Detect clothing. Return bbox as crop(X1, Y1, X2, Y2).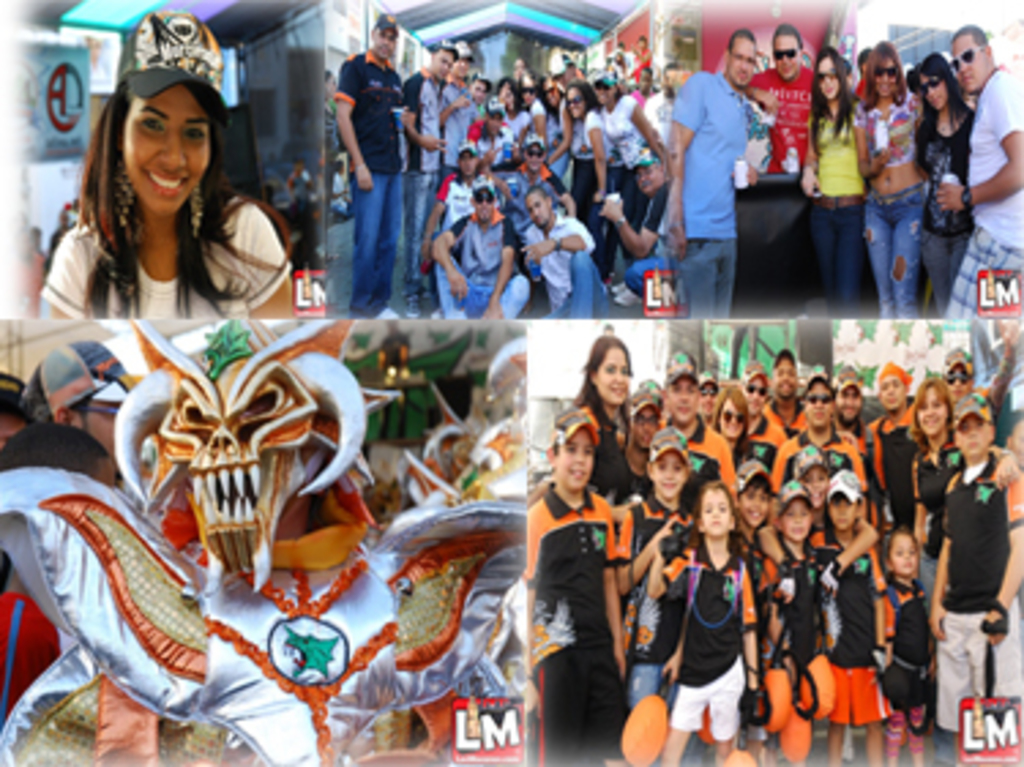
crop(852, 68, 866, 104).
